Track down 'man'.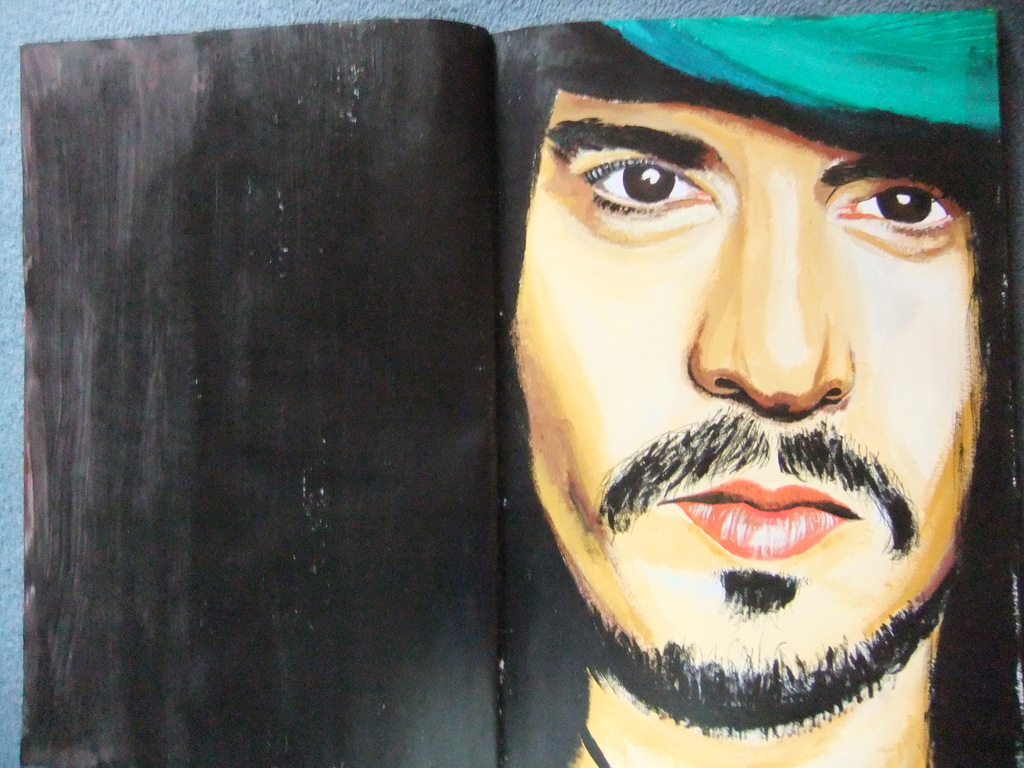
Tracked to detection(480, 1, 1023, 767).
